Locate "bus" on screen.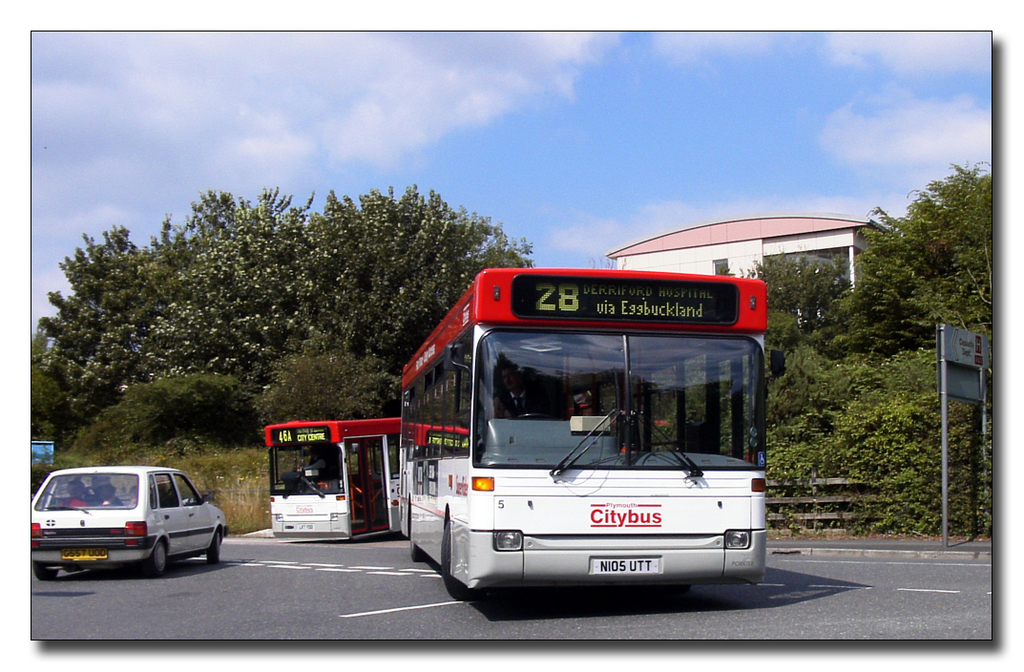
On screen at (404, 262, 772, 598).
